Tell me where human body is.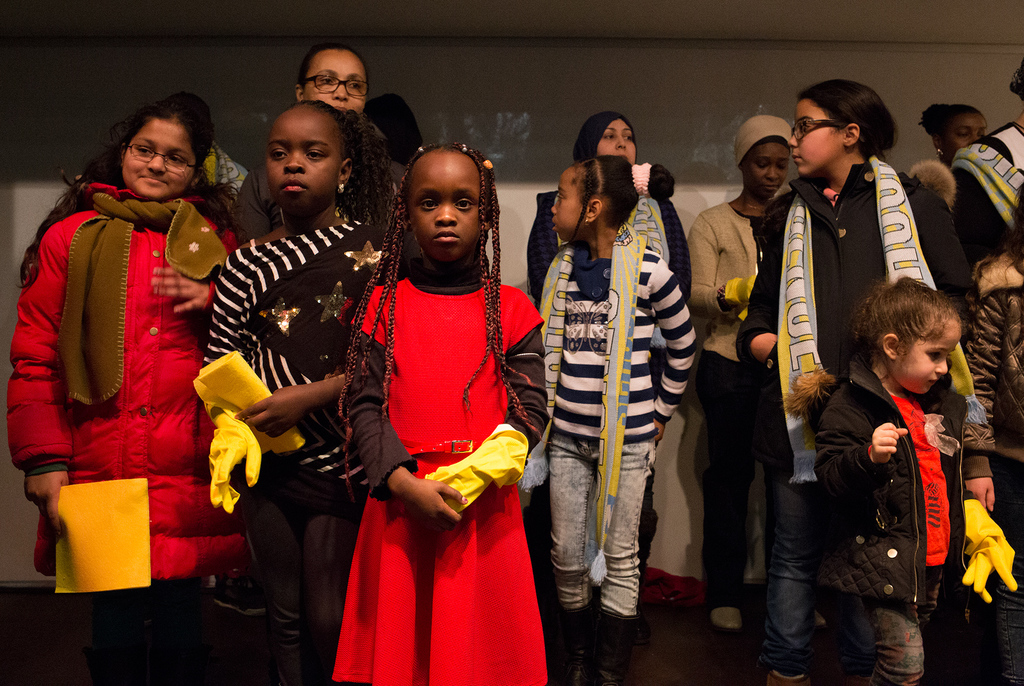
human body is at select_region(525, 184, 694, 570).
